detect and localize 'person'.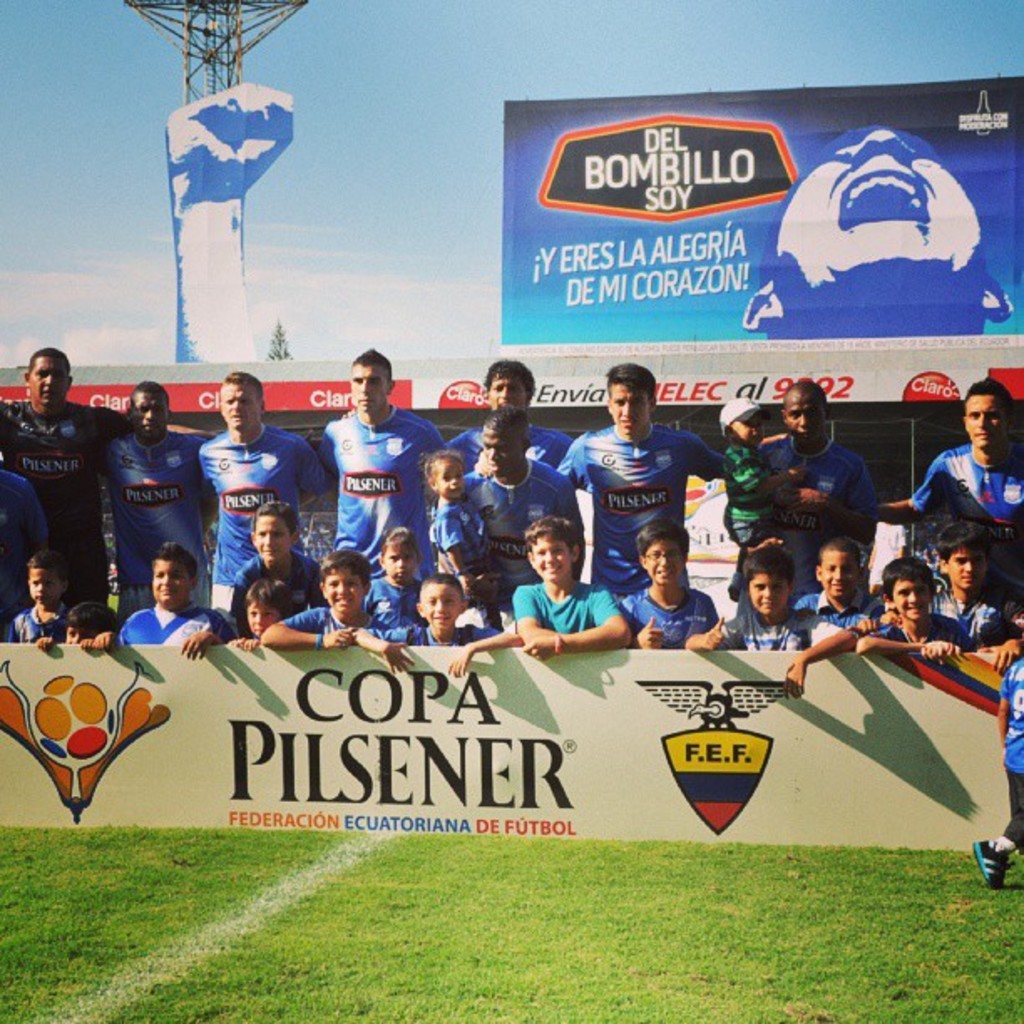
Localized at left=358, top=520, right=420, bottom=622.
